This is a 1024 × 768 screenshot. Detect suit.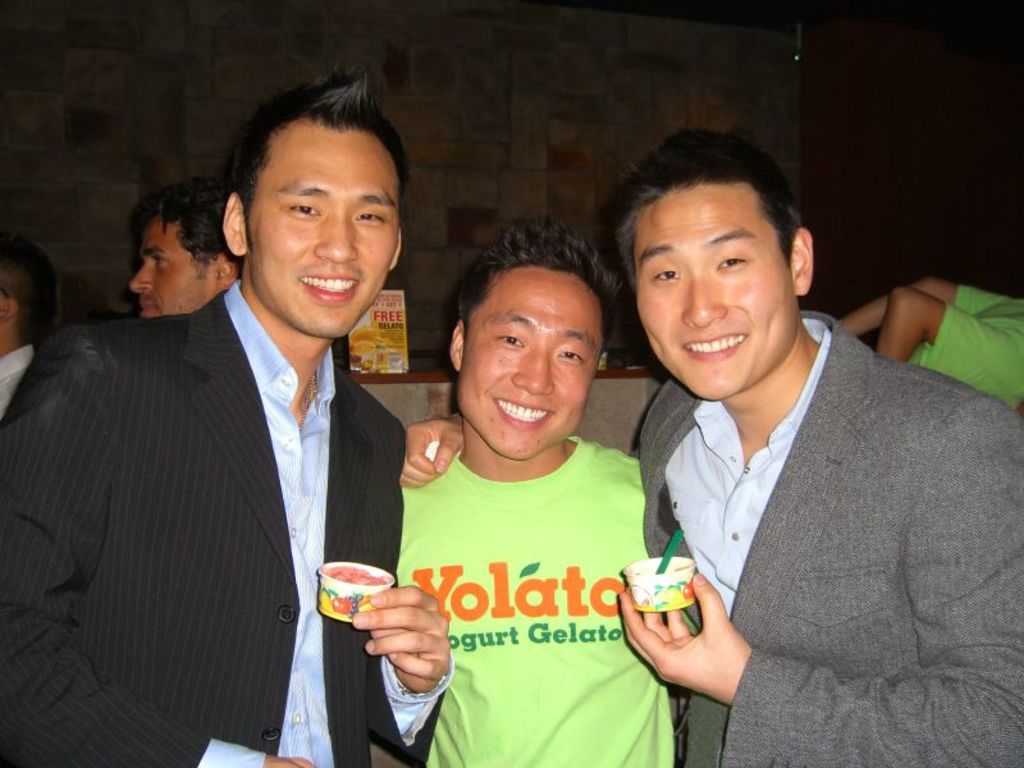
bbox=[22, 146, 462, 764].
